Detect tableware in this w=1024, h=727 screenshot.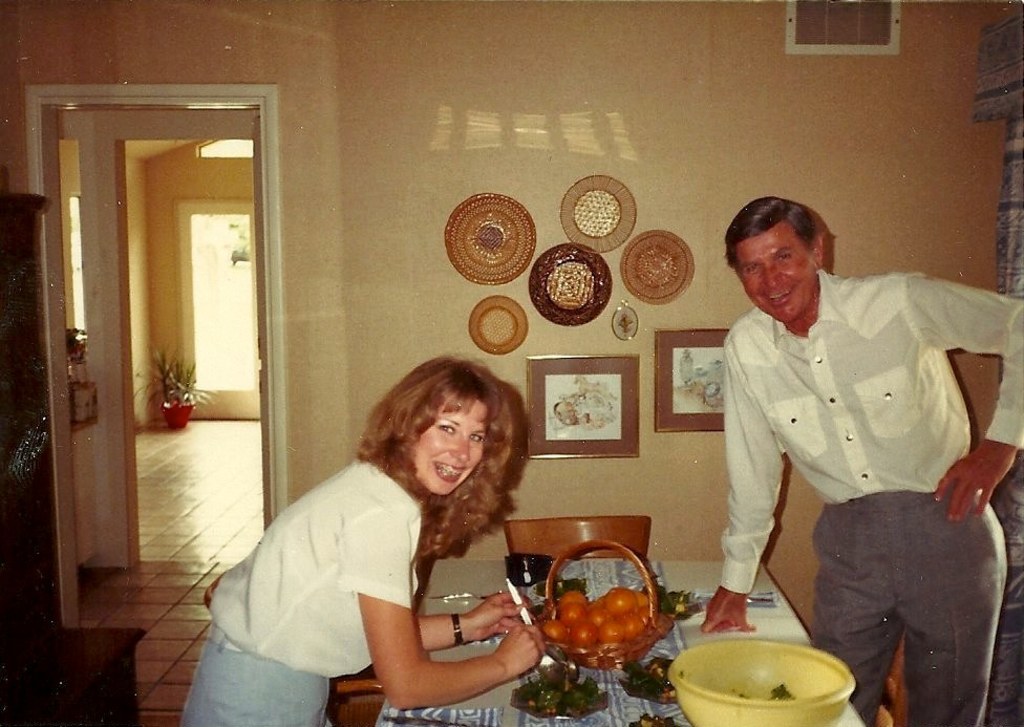
Detection: 426,591,504,601.
